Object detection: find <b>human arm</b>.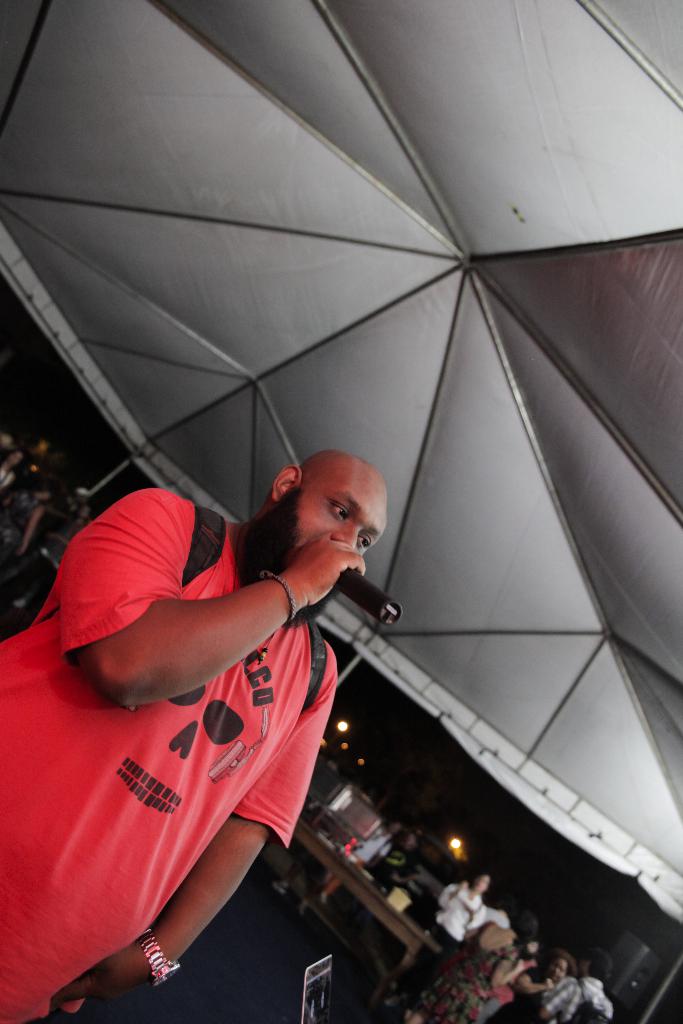
<box>436,881,464,908</box>.
